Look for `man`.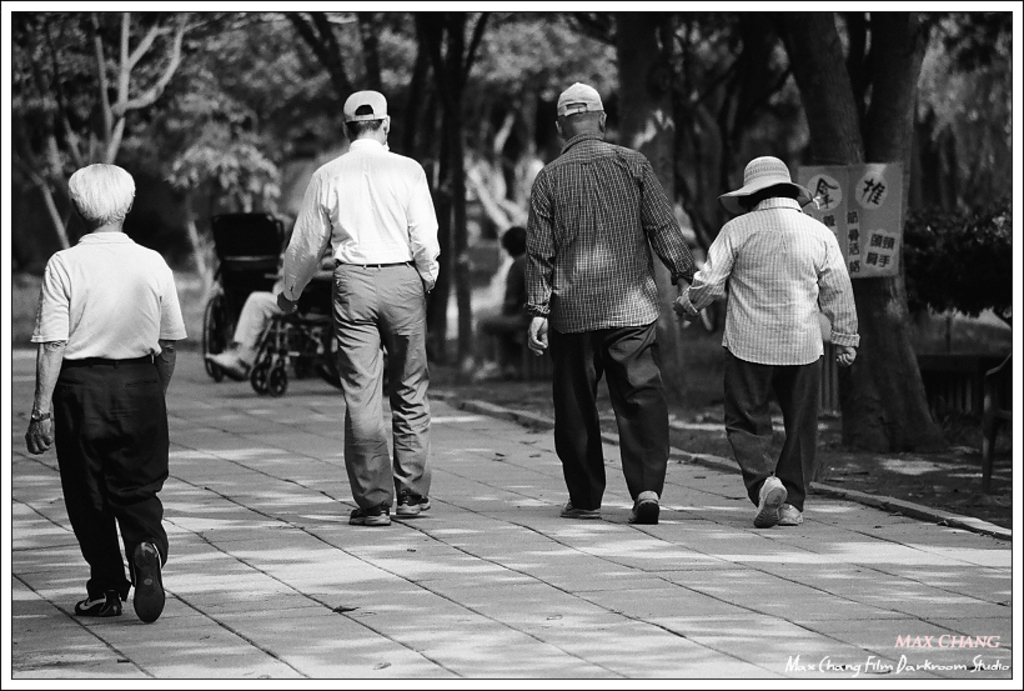
Found: bbox=(524, 85, 701, 522).
